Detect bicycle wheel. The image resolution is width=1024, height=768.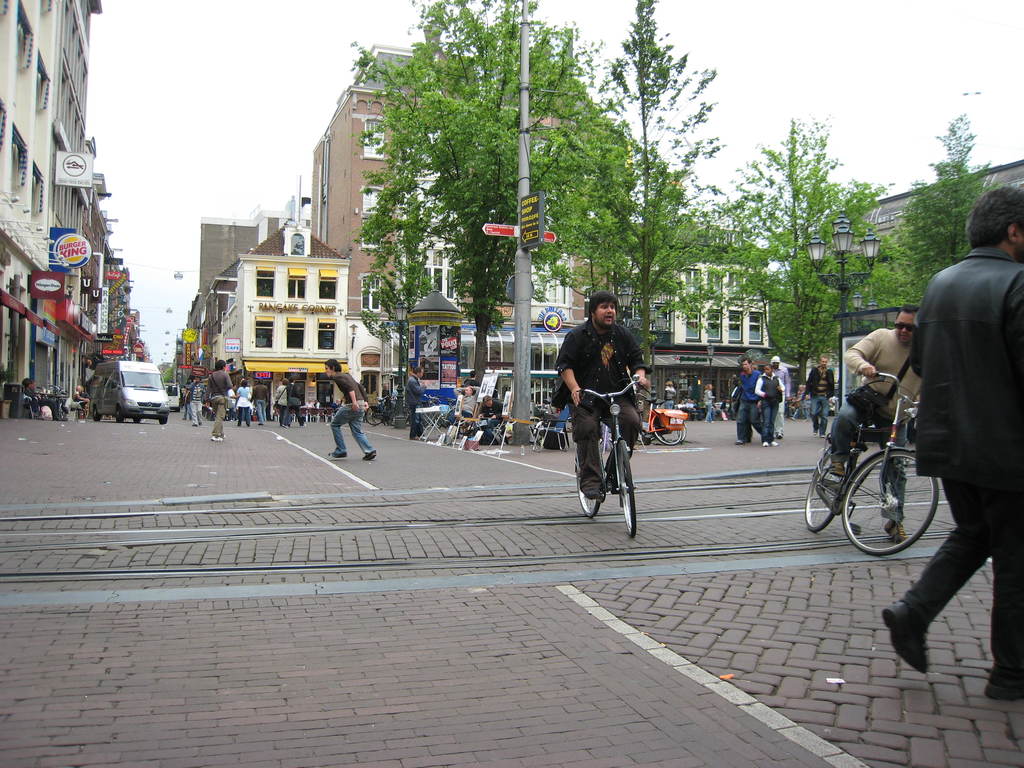
l=657, t=424, r=687, b=443.
